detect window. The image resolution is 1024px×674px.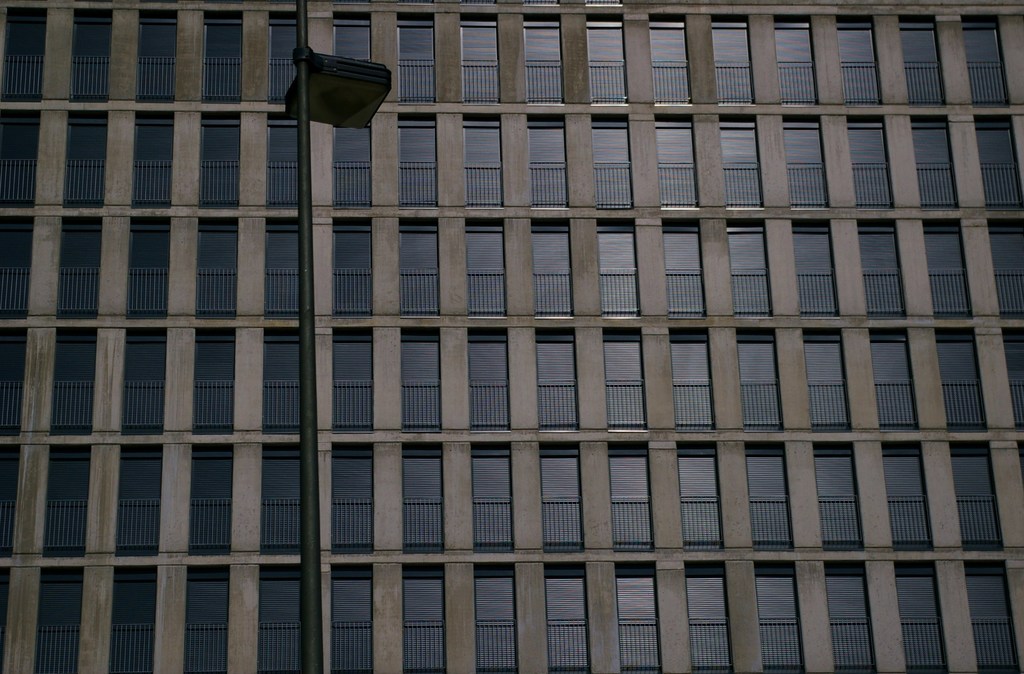
rect(270, 121, 300, 209).
